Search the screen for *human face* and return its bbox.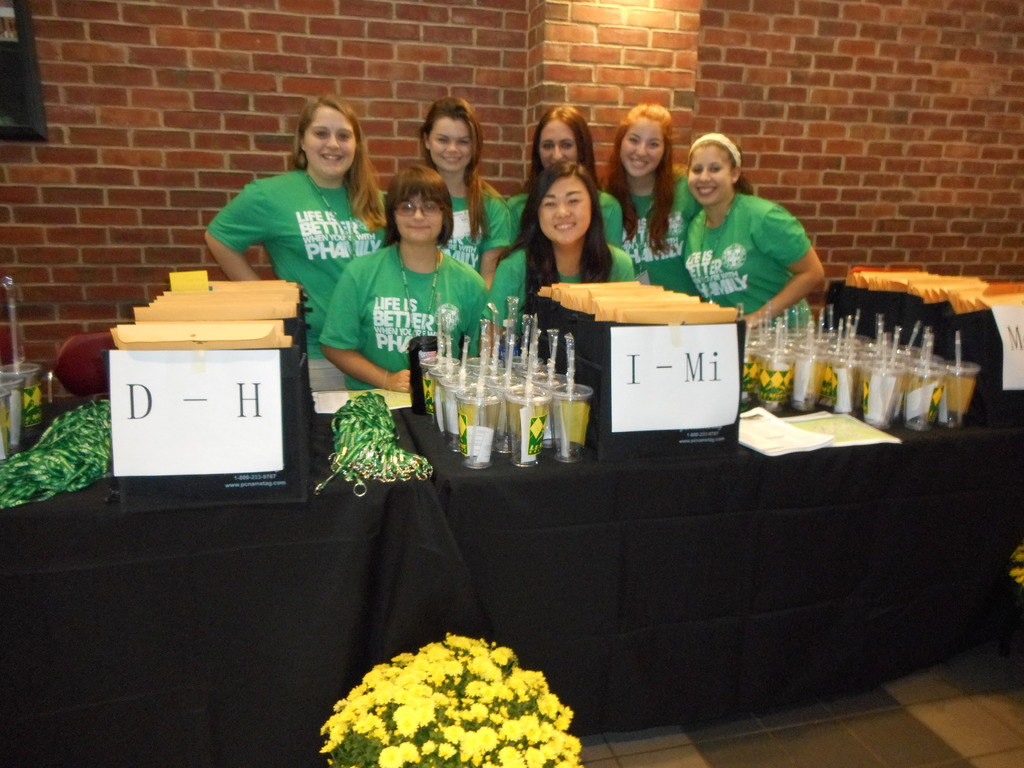
Found: [x1=427, y1=119, x2=471, y2=170].
